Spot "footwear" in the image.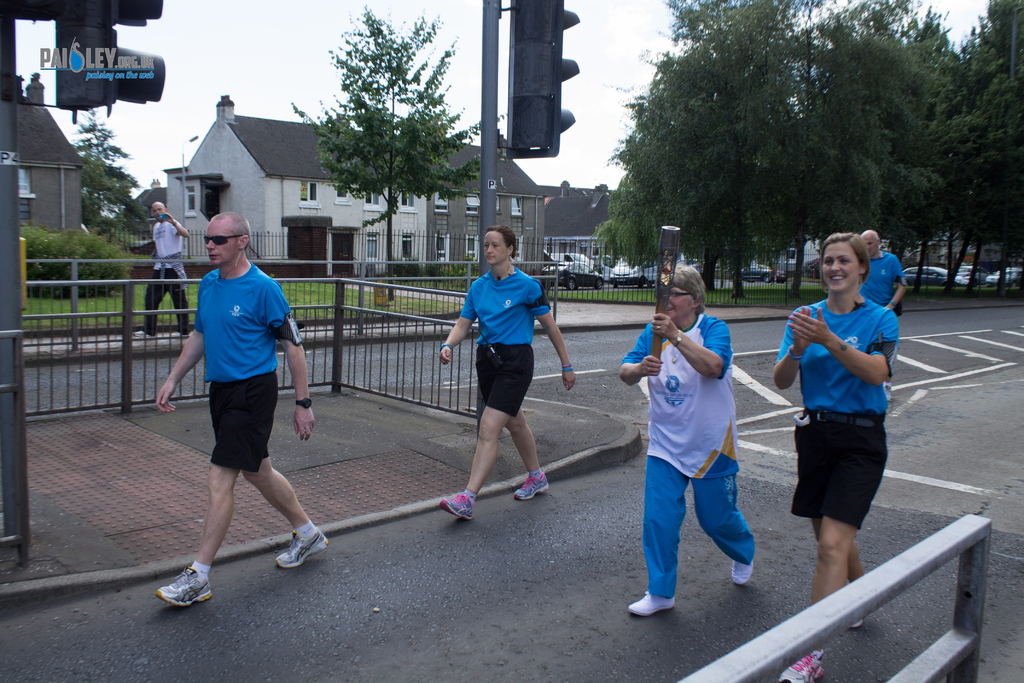
"footwear" found at 439/490/475/522.
